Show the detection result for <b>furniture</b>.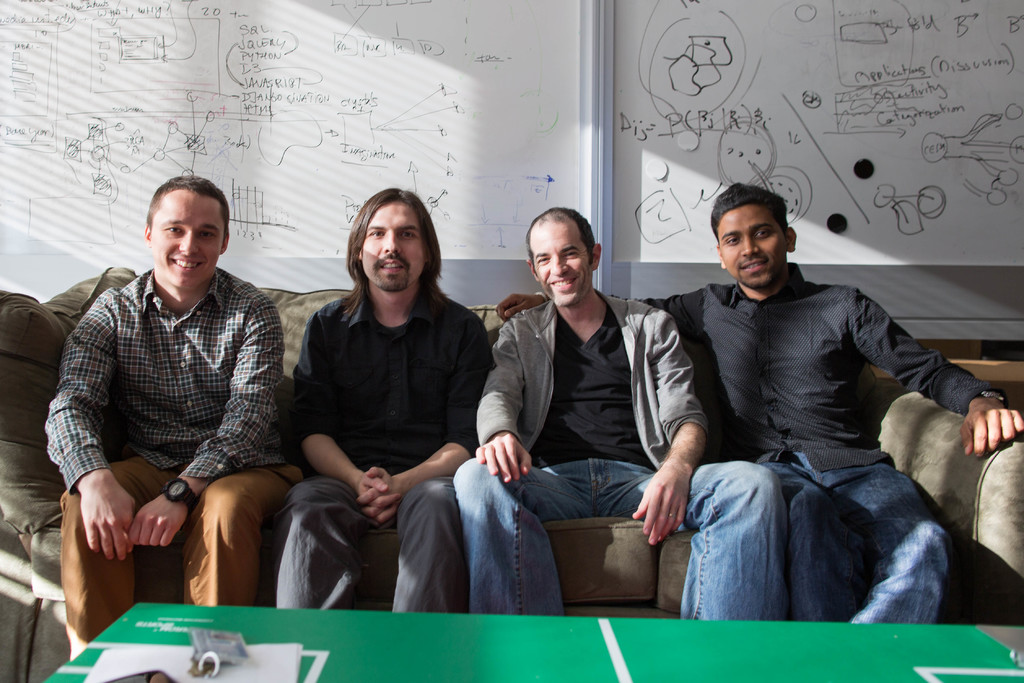
<region>0, 264, 1023, 682</region>.
